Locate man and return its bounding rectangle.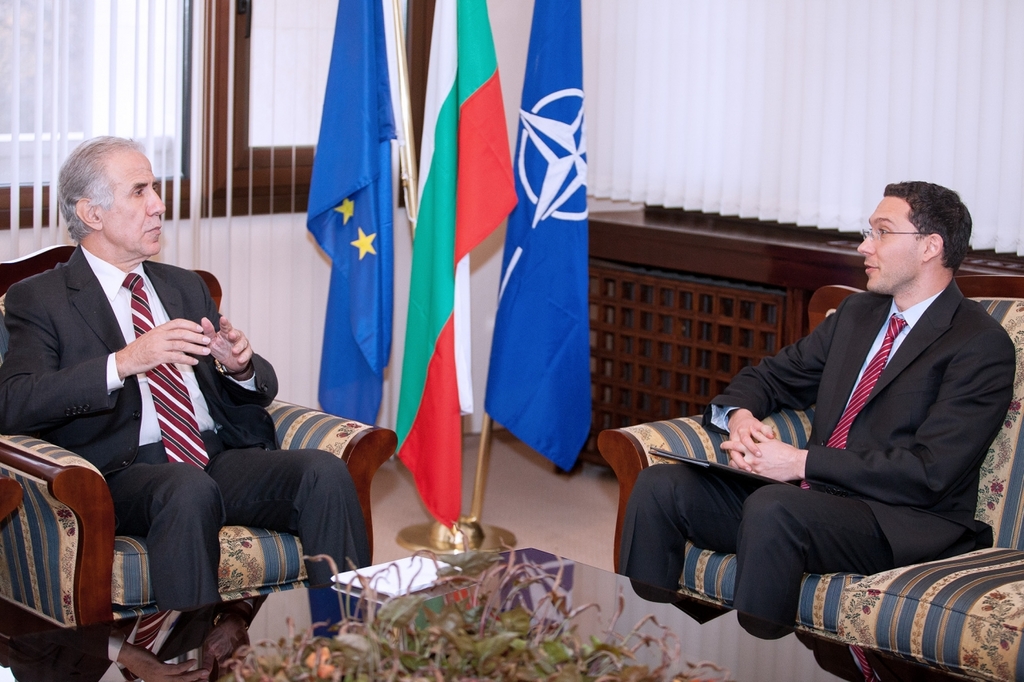
(left=7, top=143, right=348, bottom=580).
